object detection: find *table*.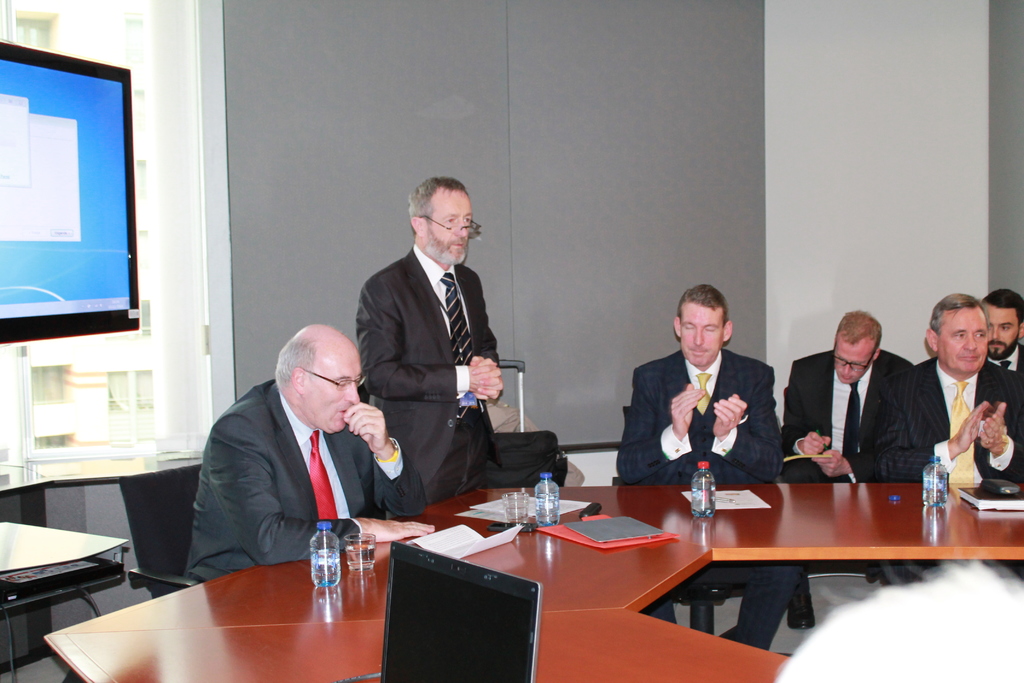
{"x1": 42, "y1": 486, "x2": 1023, "y2": 682}.
